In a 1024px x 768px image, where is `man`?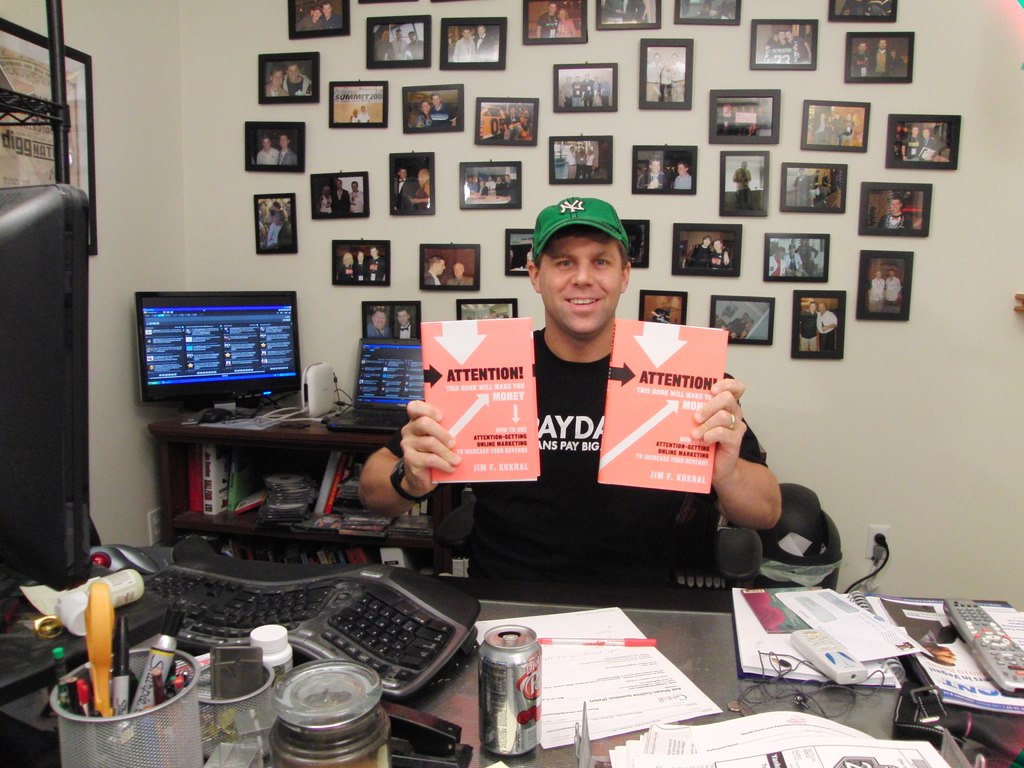
<region>634, 154, 668, 192</region>.
